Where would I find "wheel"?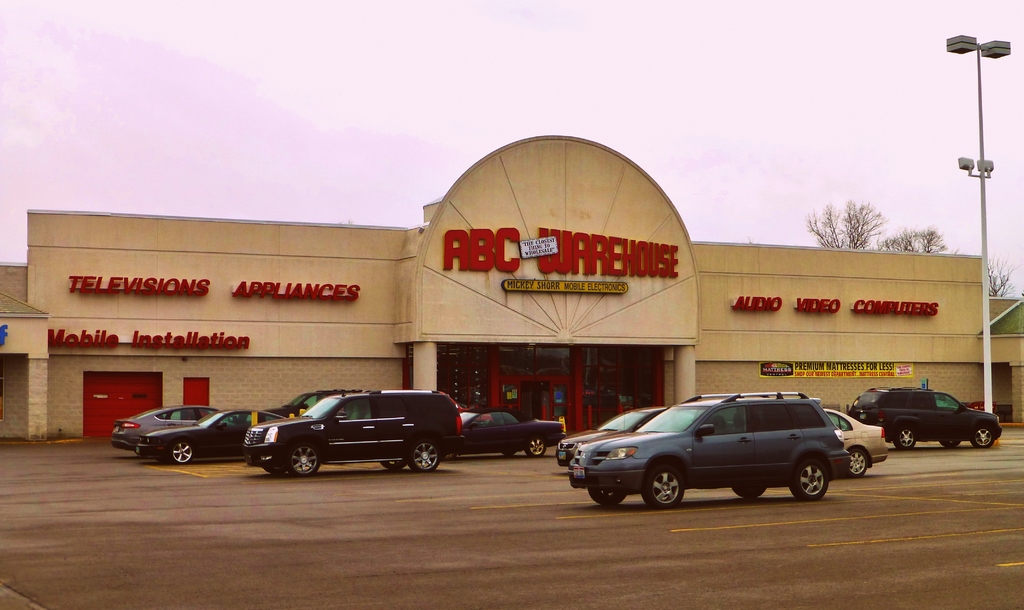
At 790 462 828 497.
